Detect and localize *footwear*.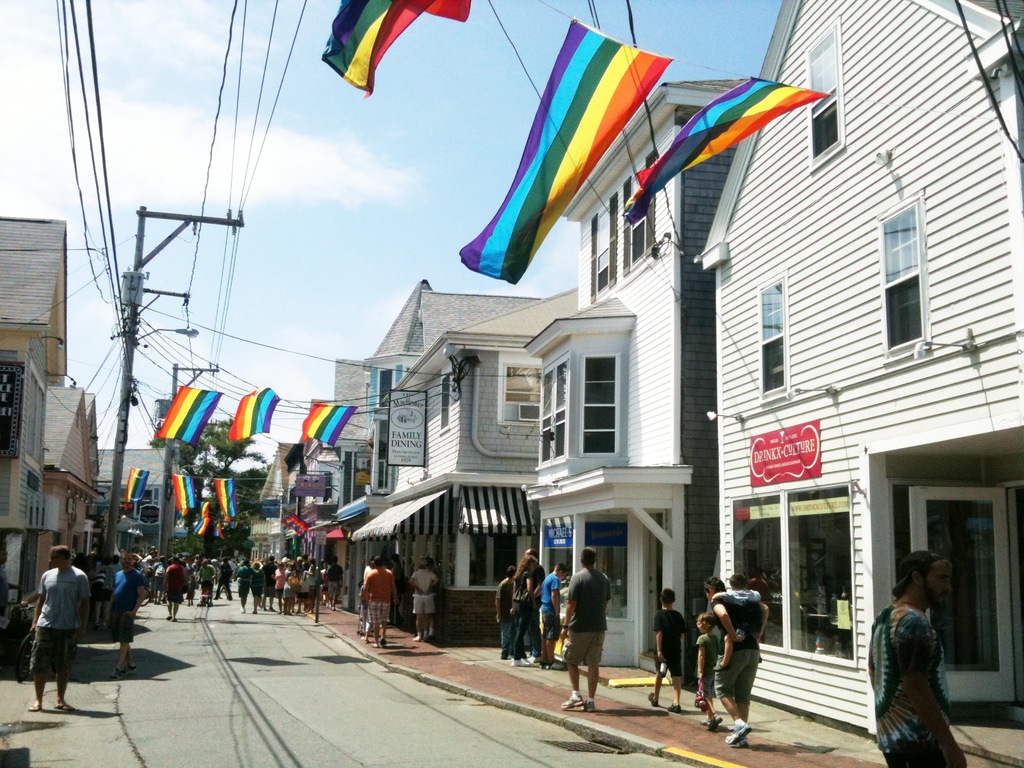
Localized at crop(211, 595, 218, 600).
